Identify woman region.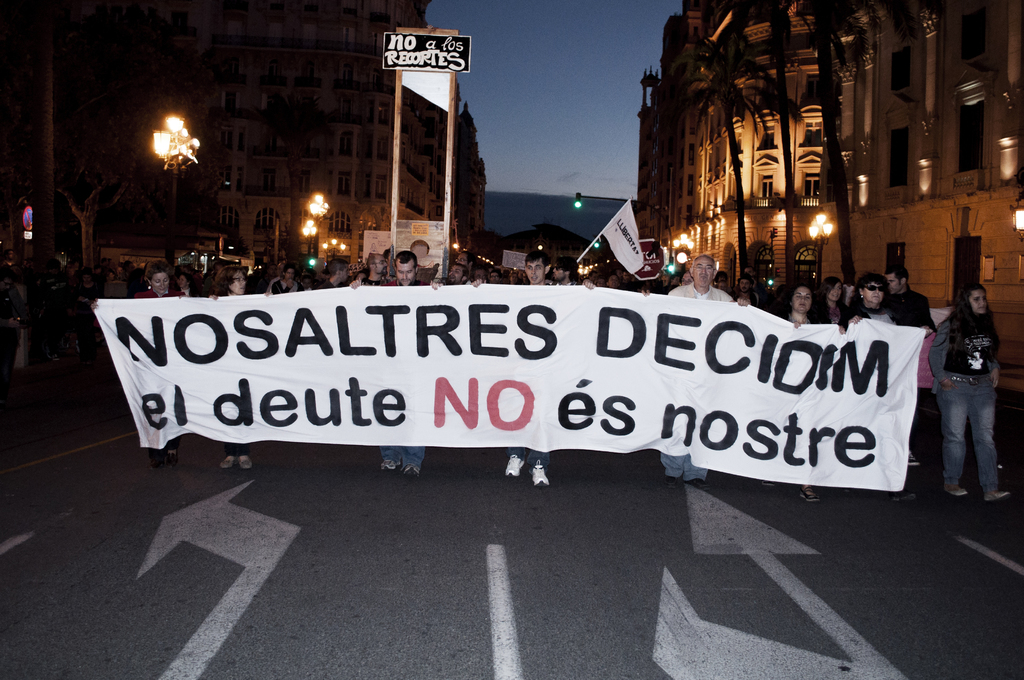
Region: 776 283 836 502.
